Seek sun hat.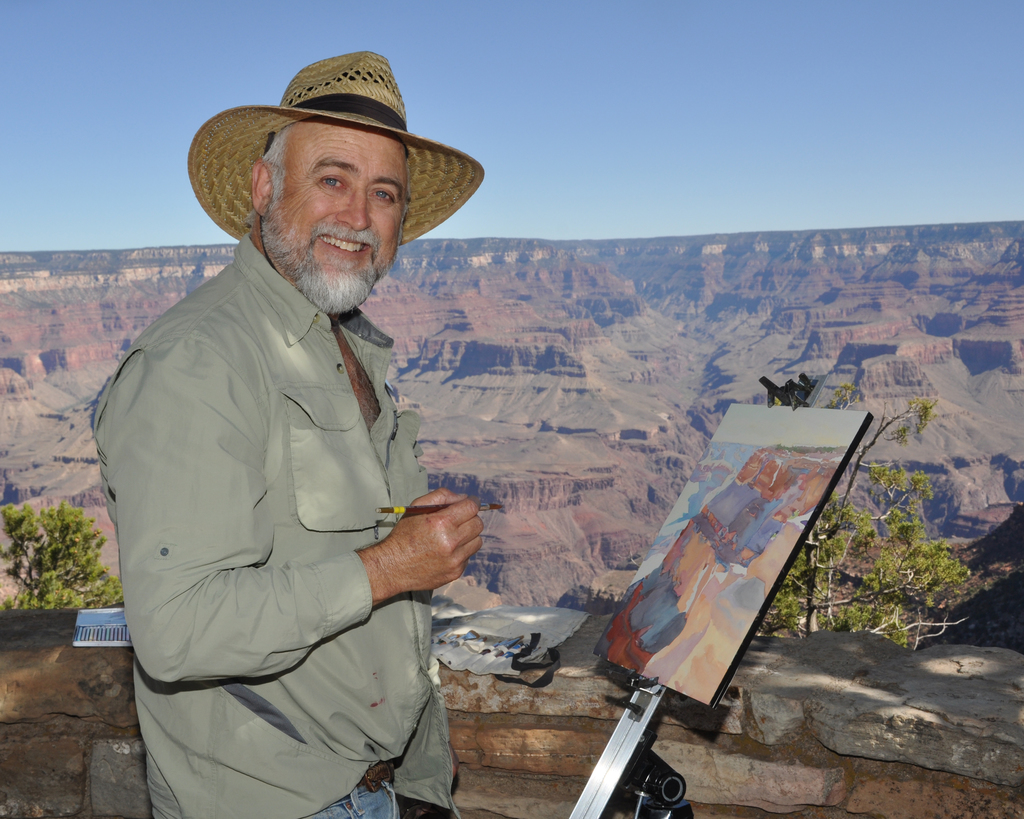
{"x1": 189, "y1": 49, "x2": 492, "y2": 258}.
